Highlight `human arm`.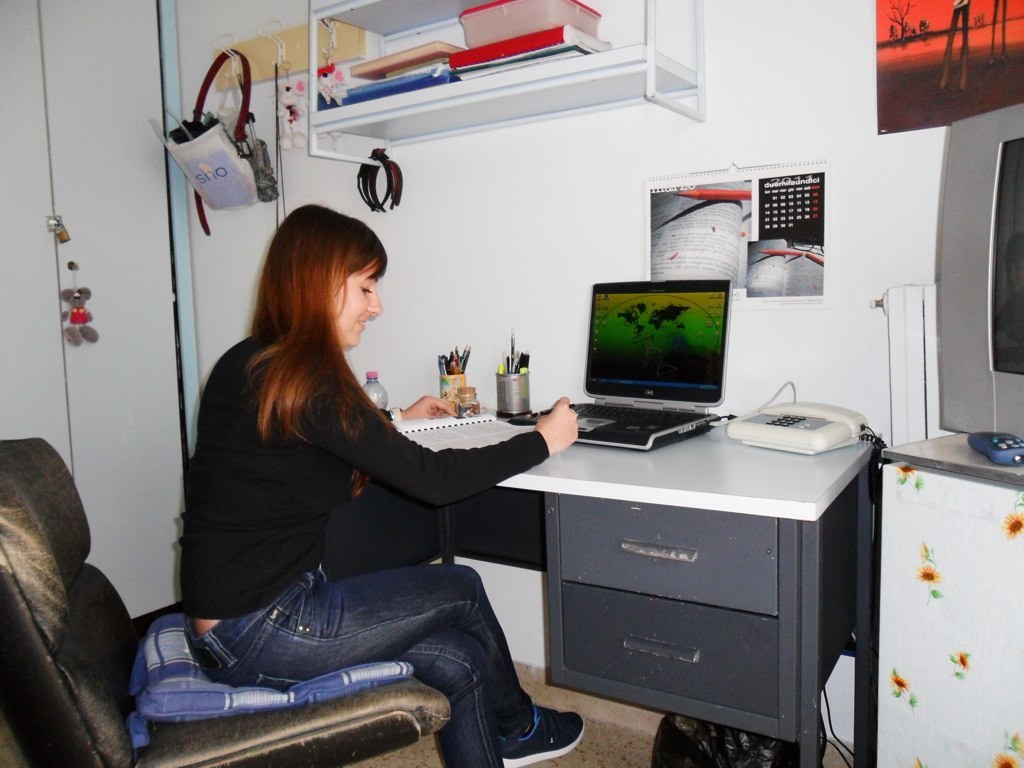
Highlighted region: bbox(380, 393, 458, 420).
